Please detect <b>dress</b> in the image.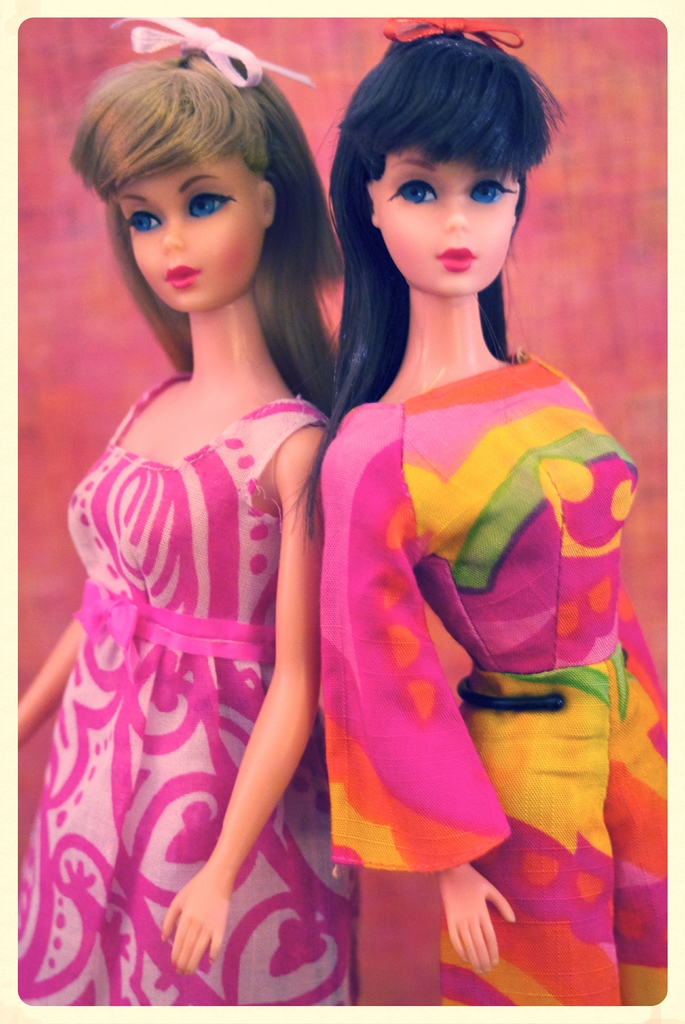
x1=321, y1=356, x2=665, y2=1006.
